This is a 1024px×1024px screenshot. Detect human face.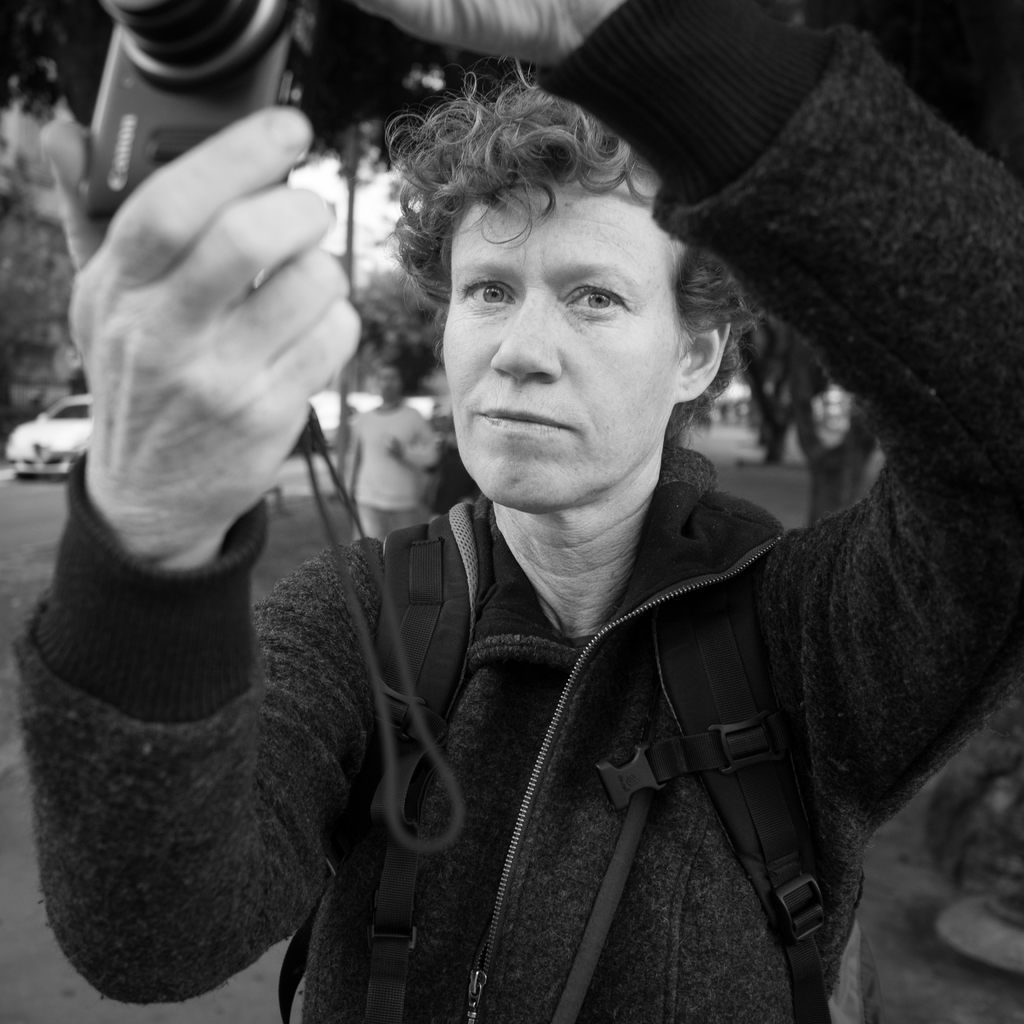
{"x1": 438, "y1": 168, "x2": 683, "y2": 504}.
